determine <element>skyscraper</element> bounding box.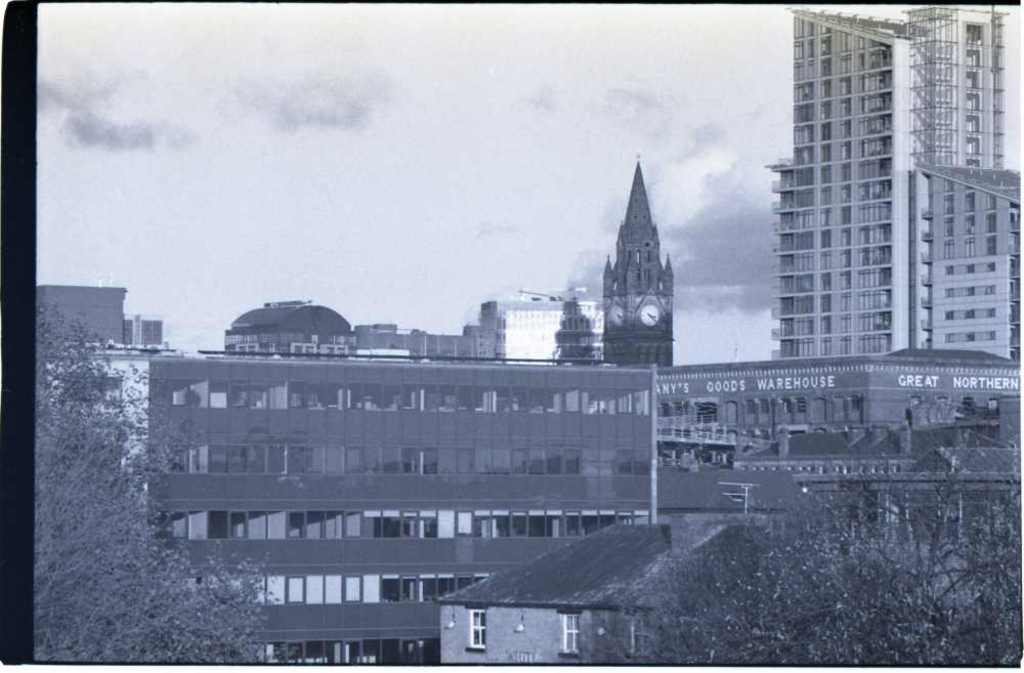
Determined: {"x1": 603, "y1": 150, "x2": 680, "y2": 379}.
